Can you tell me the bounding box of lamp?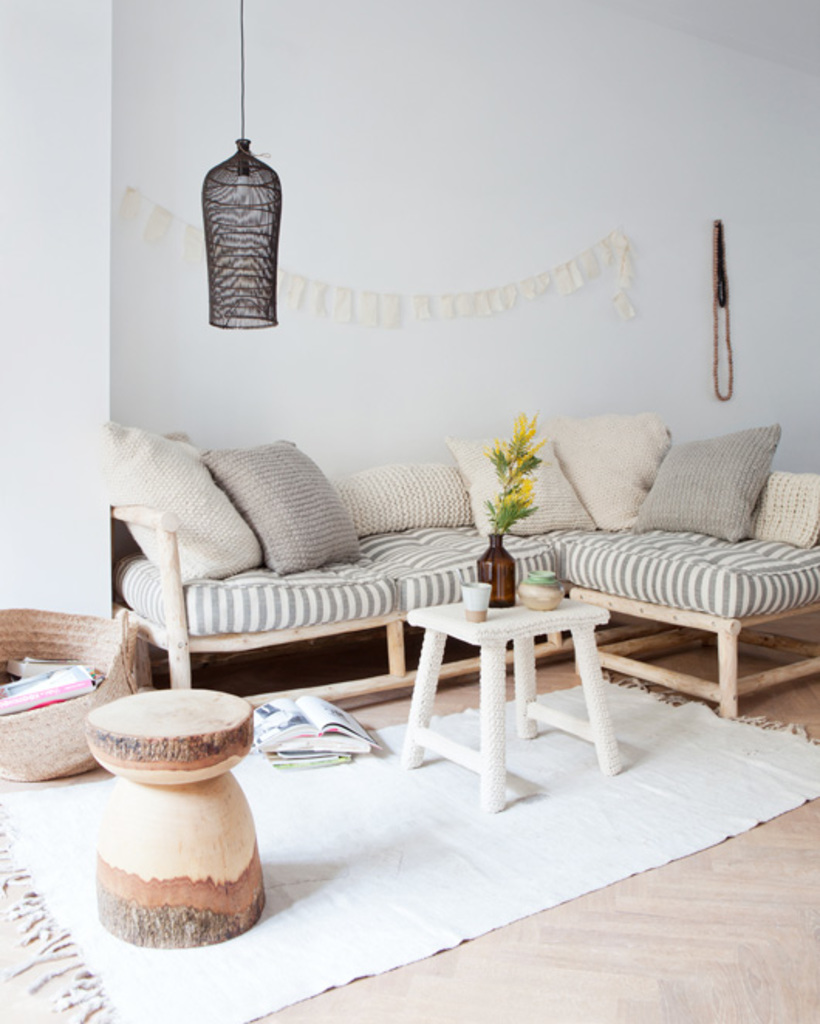
192:79:303:350.
